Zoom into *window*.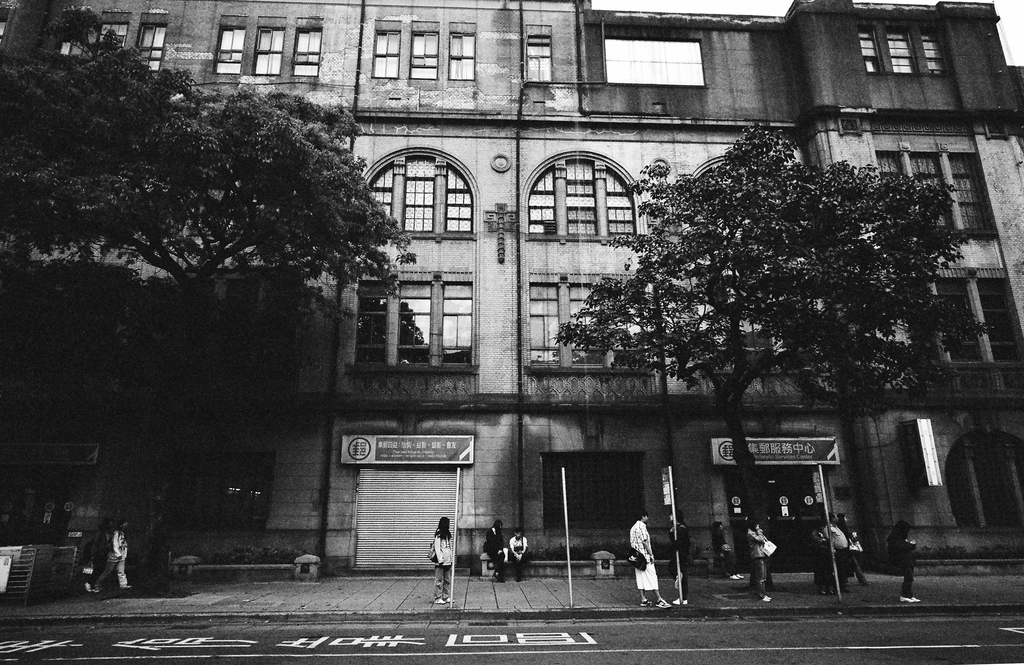
Zoom target: <bbox>888, 30, 911, 70</bbox>.
